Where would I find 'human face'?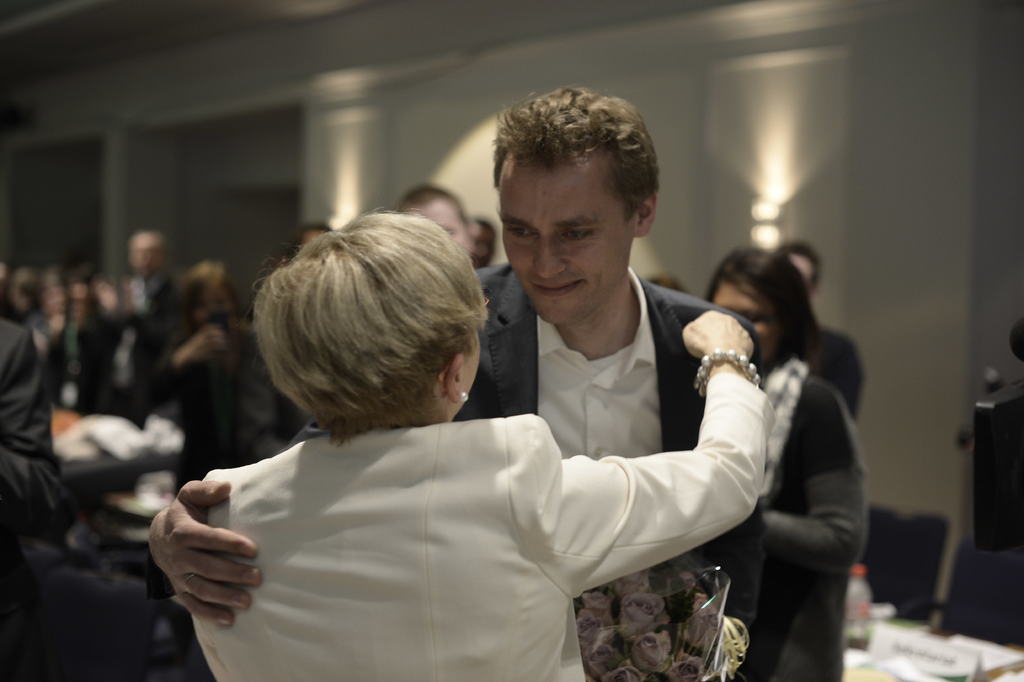
At 710 274 780 363.
